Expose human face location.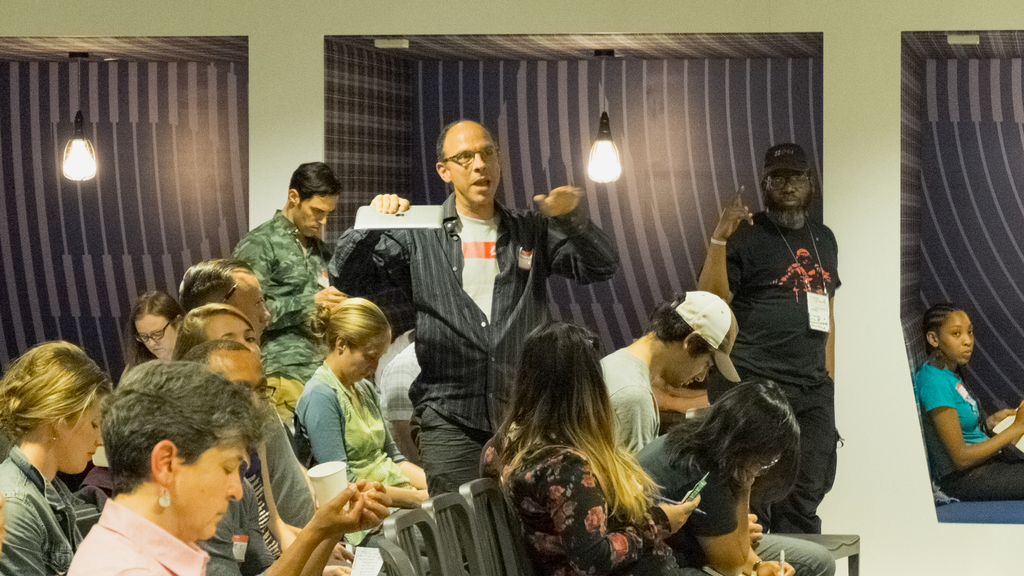
Exposed at box(204, 310, 262, 361).
